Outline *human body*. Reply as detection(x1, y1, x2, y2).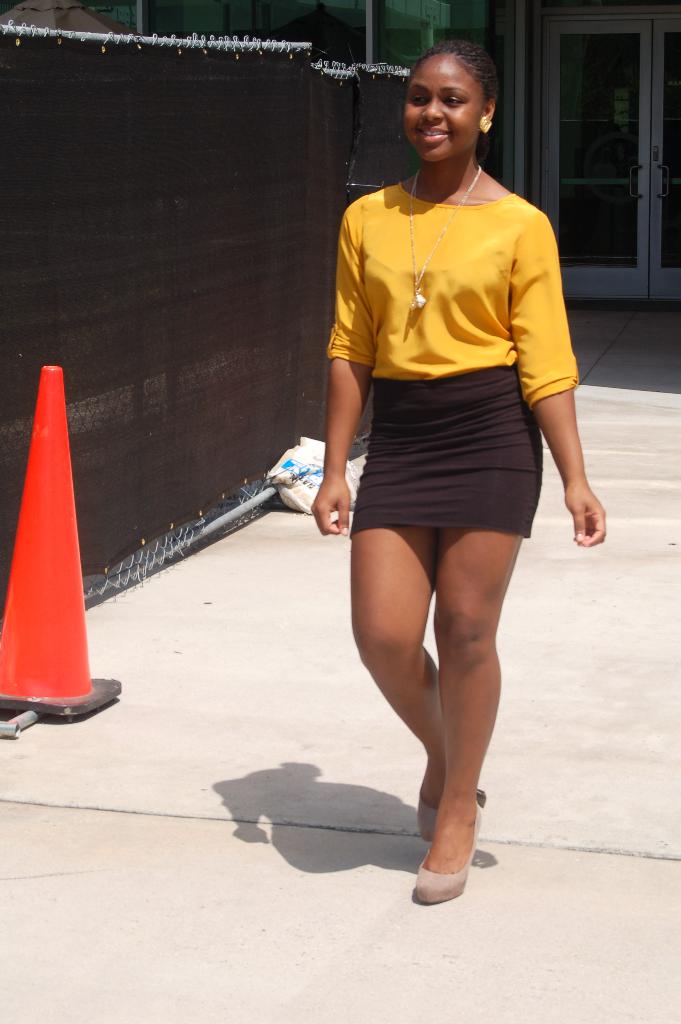
detection(306, 34, 607, 903).
